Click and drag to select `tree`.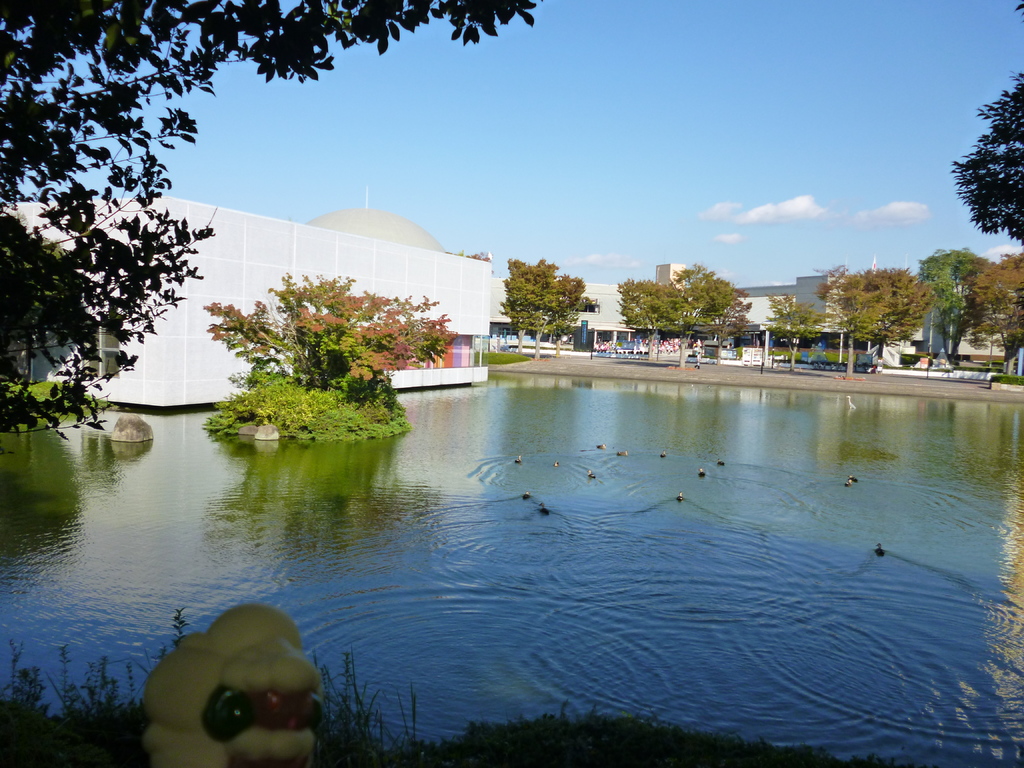
Selection: [x1=0, y1=0, x2=542, y2=461].
